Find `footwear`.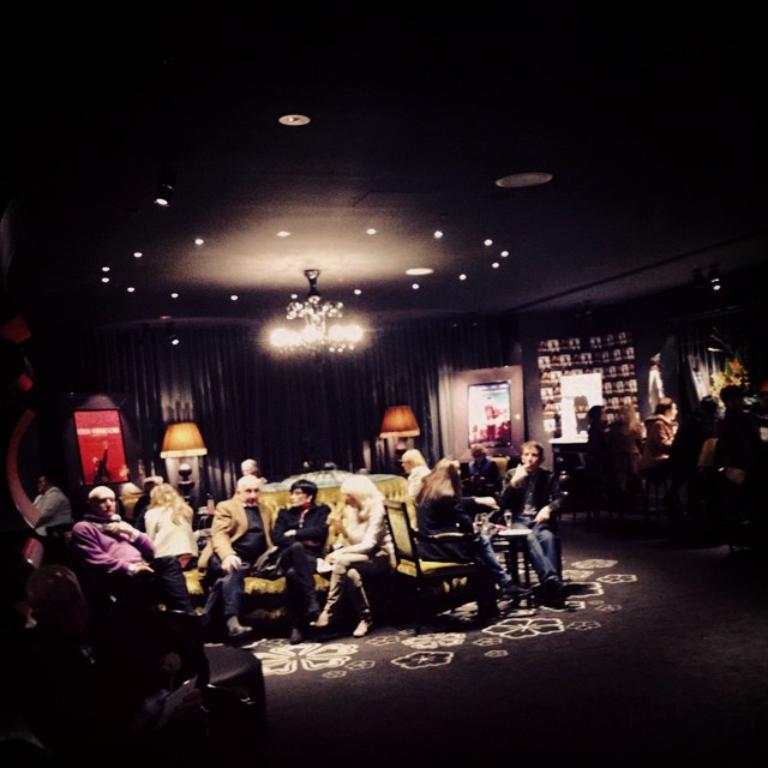
308/612/330/630.
